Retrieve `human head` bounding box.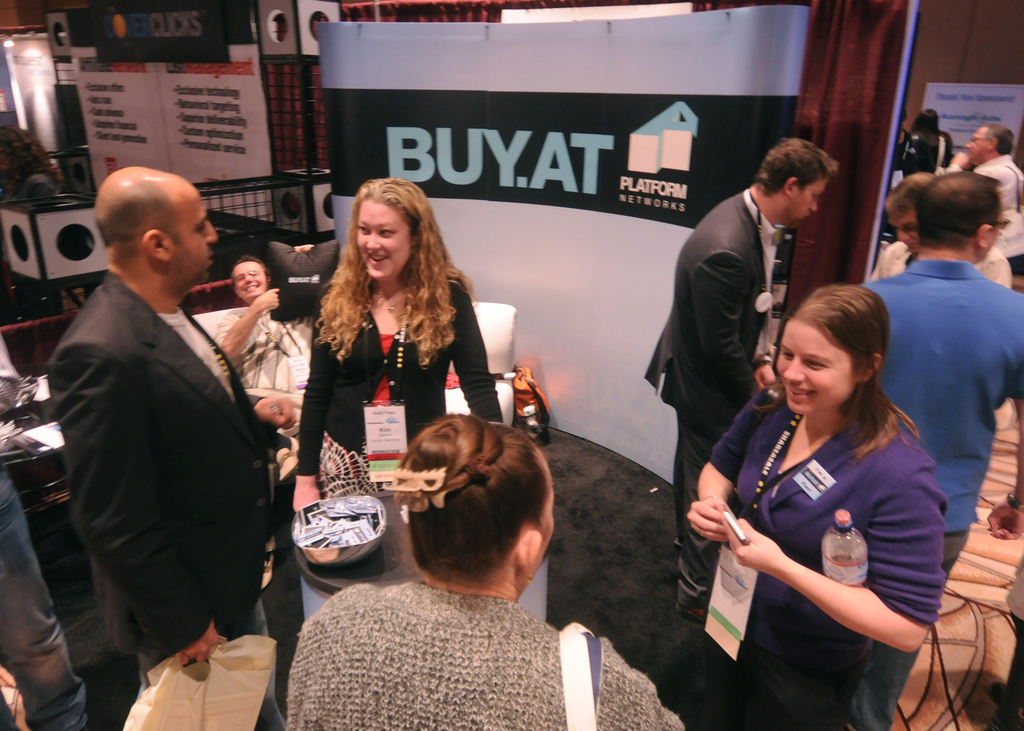
Bounding box: 963:124:1016:166.
